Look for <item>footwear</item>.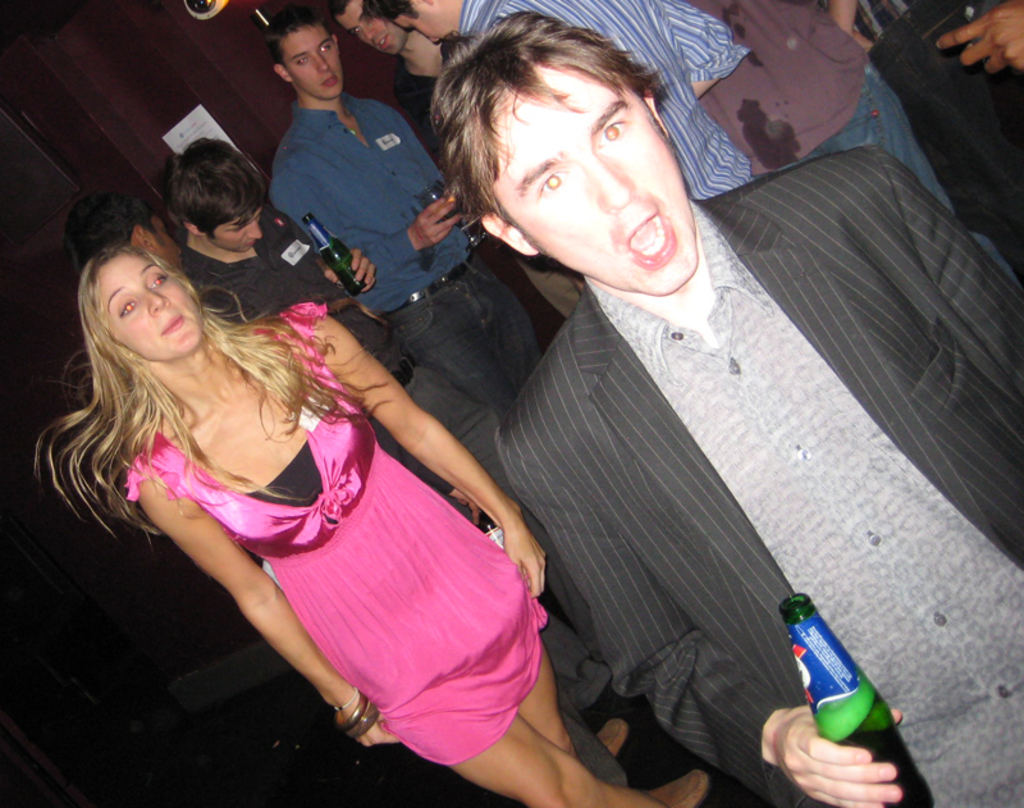
Found: left=596, top=717, right=628, bottom=755.
